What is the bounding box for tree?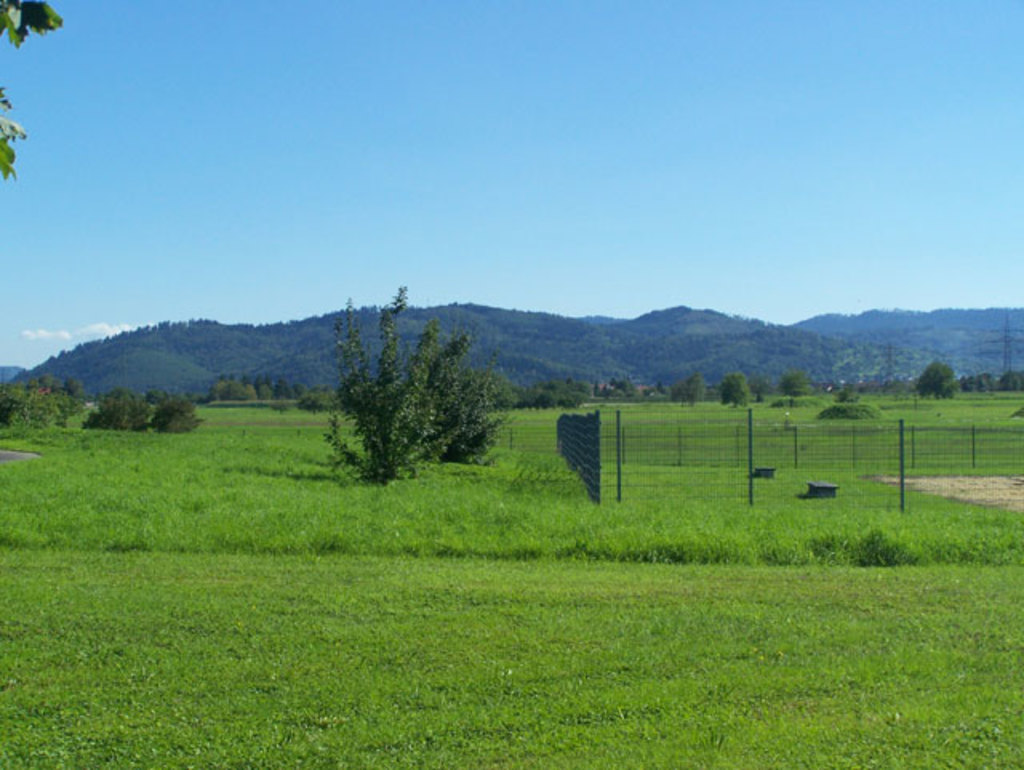
locate(154, 389, 197, 434).
